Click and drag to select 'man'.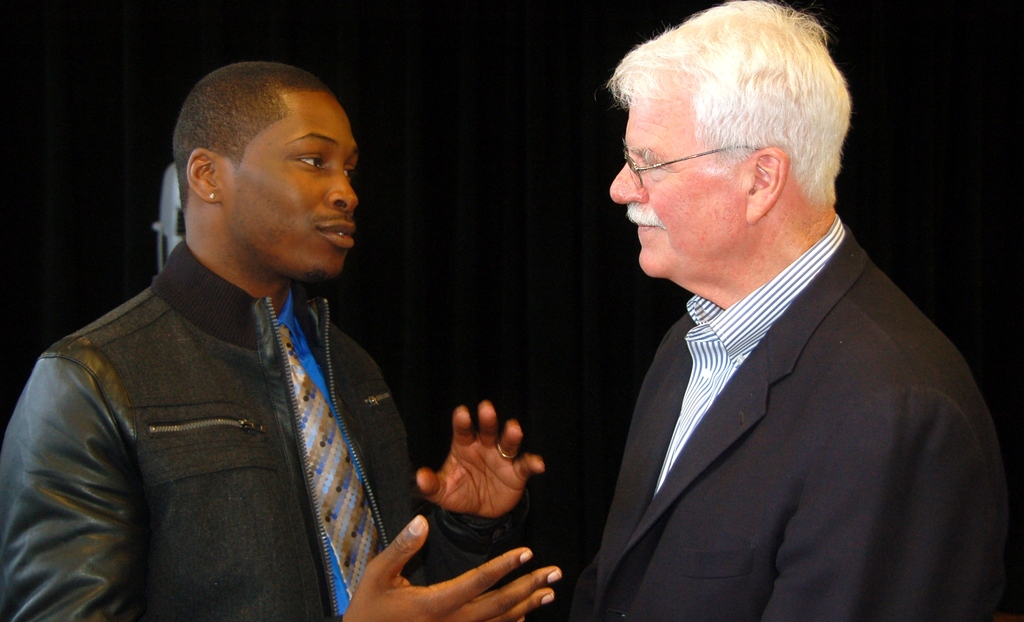
Selection: l=543, t=18, r=1010, b=621.
